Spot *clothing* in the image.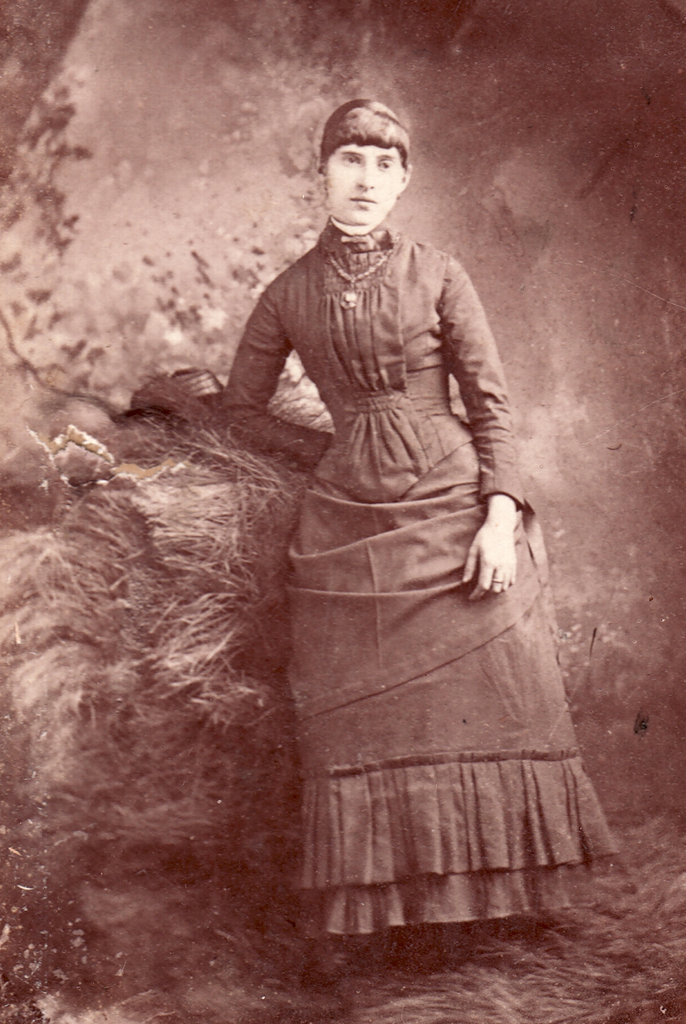
*clothing* found at box(239, 234, 588, 884).
